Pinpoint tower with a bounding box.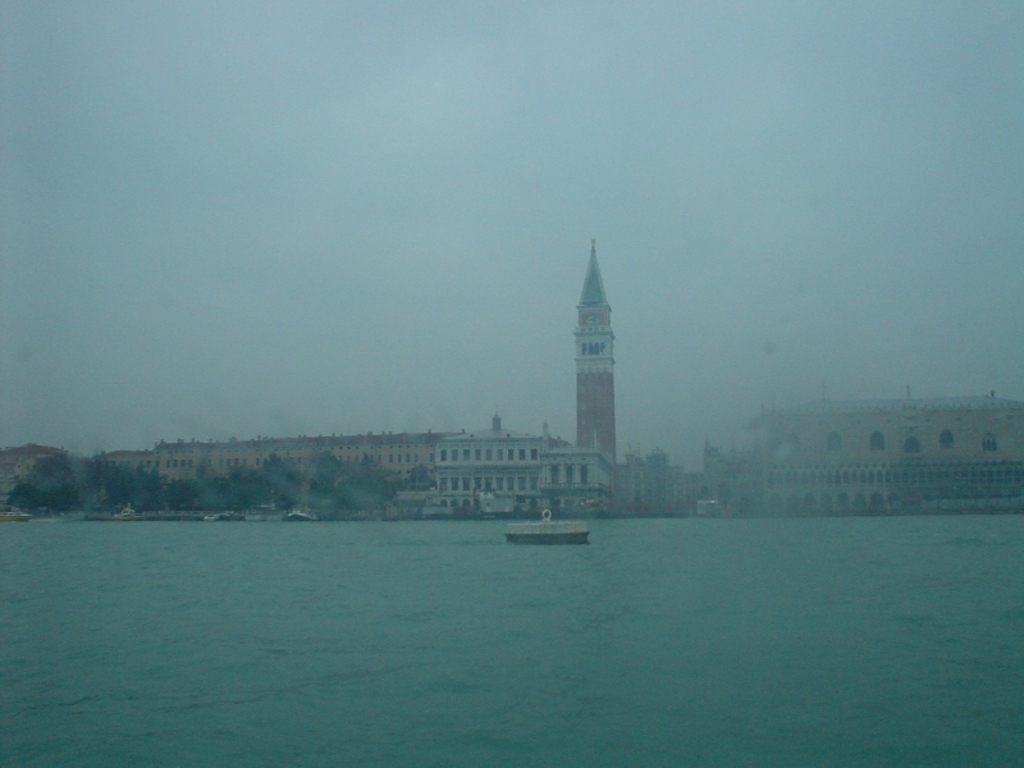
[x1=572, y1=237, x2=620, y2=465].
